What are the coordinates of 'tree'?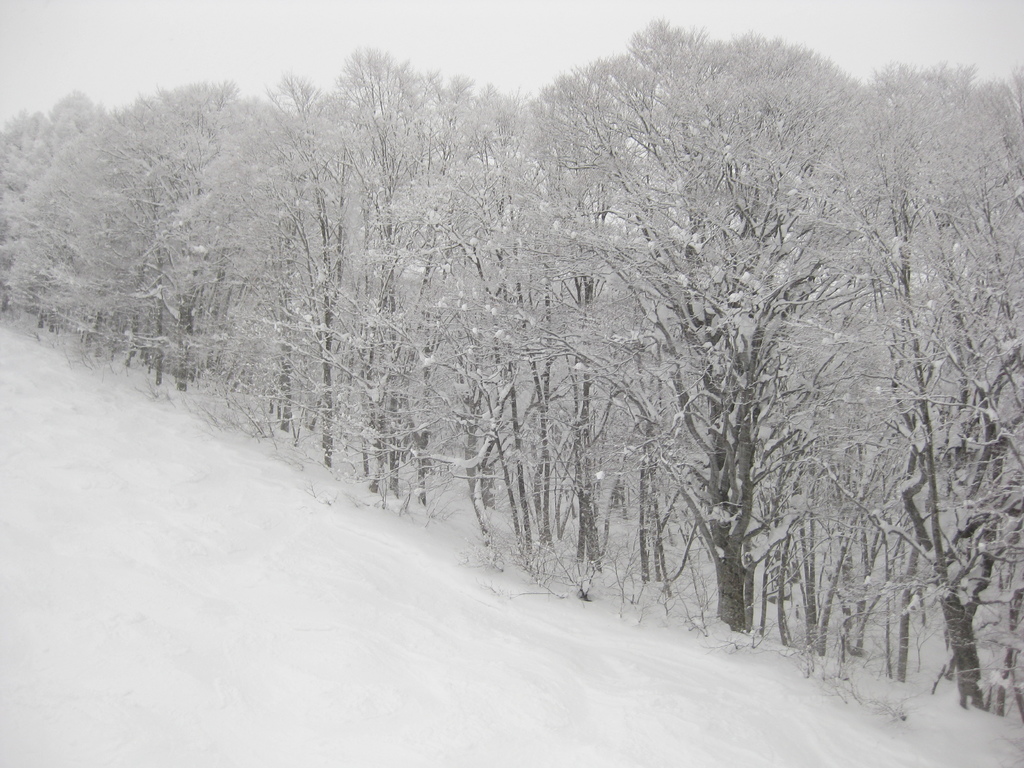
x1=440, y1=76, x2=530, y2=584.
